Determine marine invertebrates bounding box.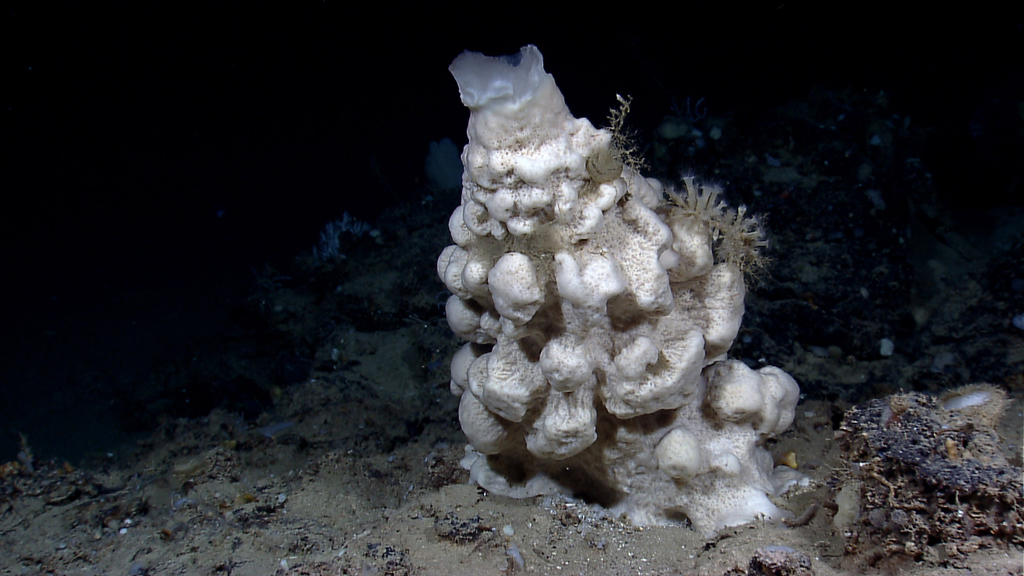
Determined: select_region(830, 364, 1023, 575).
